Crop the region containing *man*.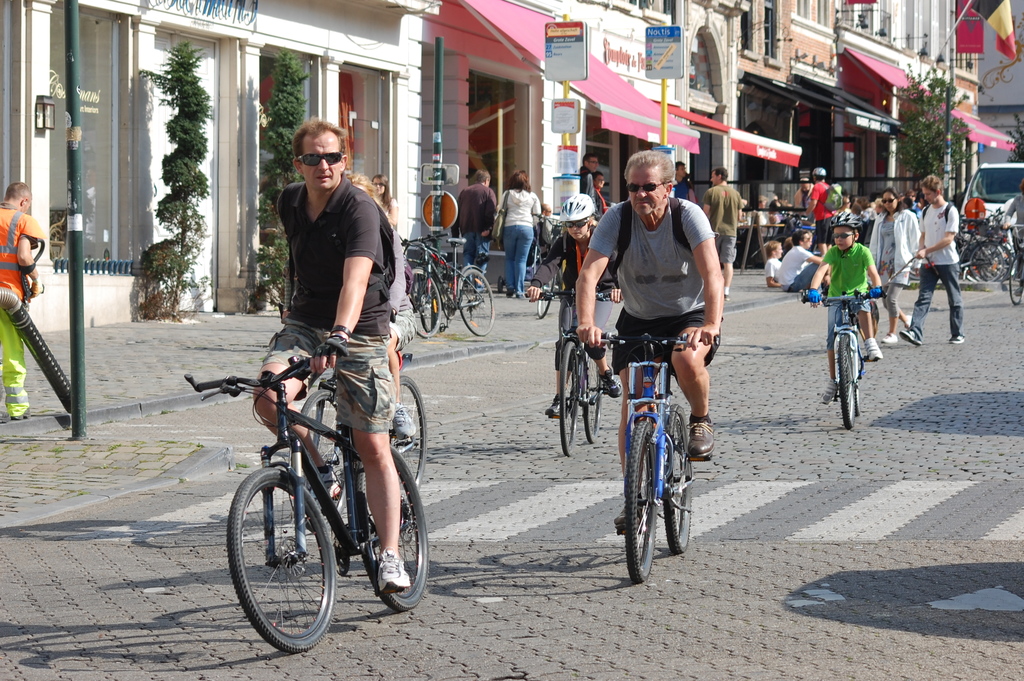
Crop region: select_region(895, 171, 963, 342).
